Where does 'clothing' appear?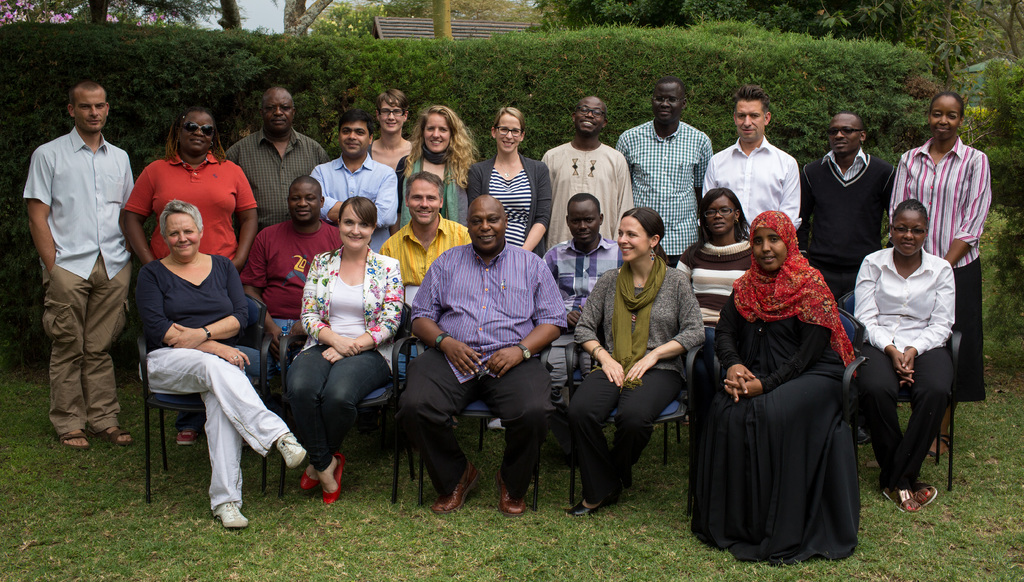
Appears at crop(401, 236, 565, 476).
